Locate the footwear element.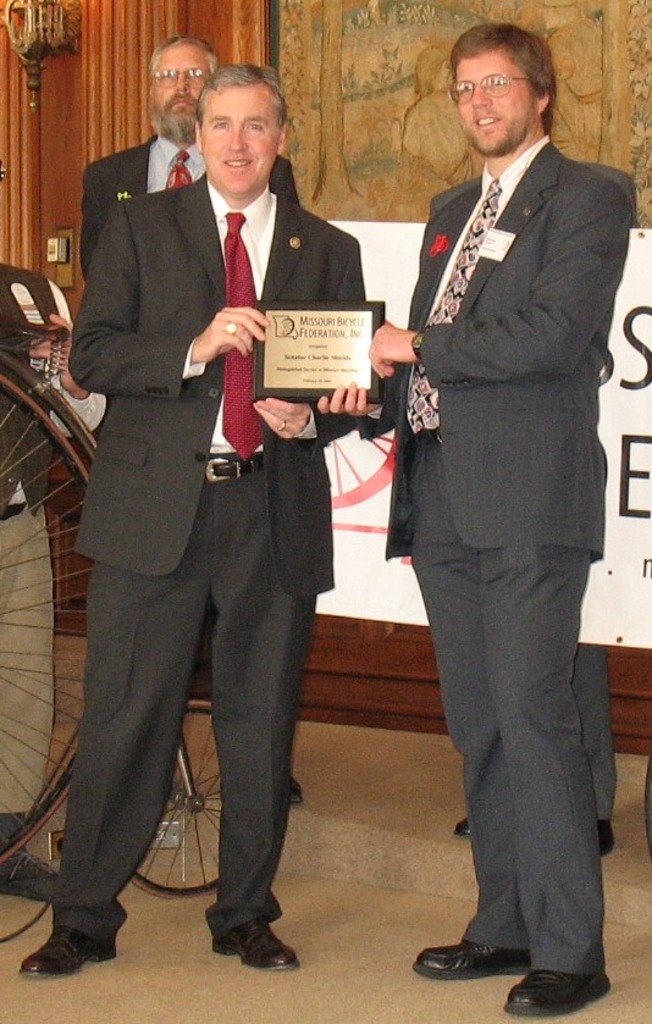
Element bbox: select_region(219, 908, 293, 974).
